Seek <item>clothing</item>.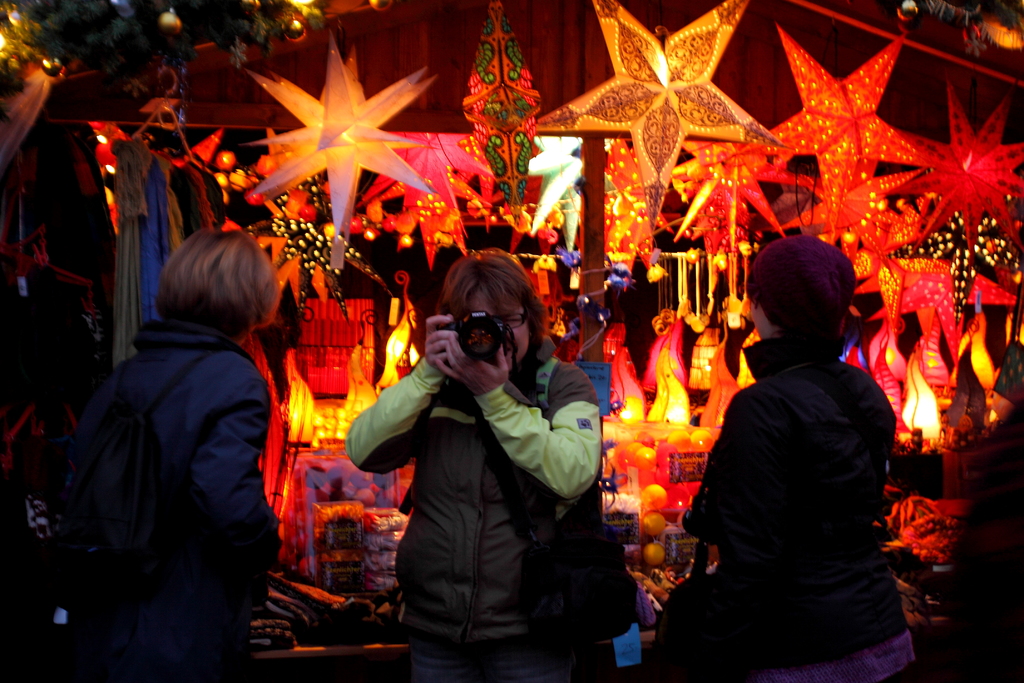
70, 321, 276, 682.
